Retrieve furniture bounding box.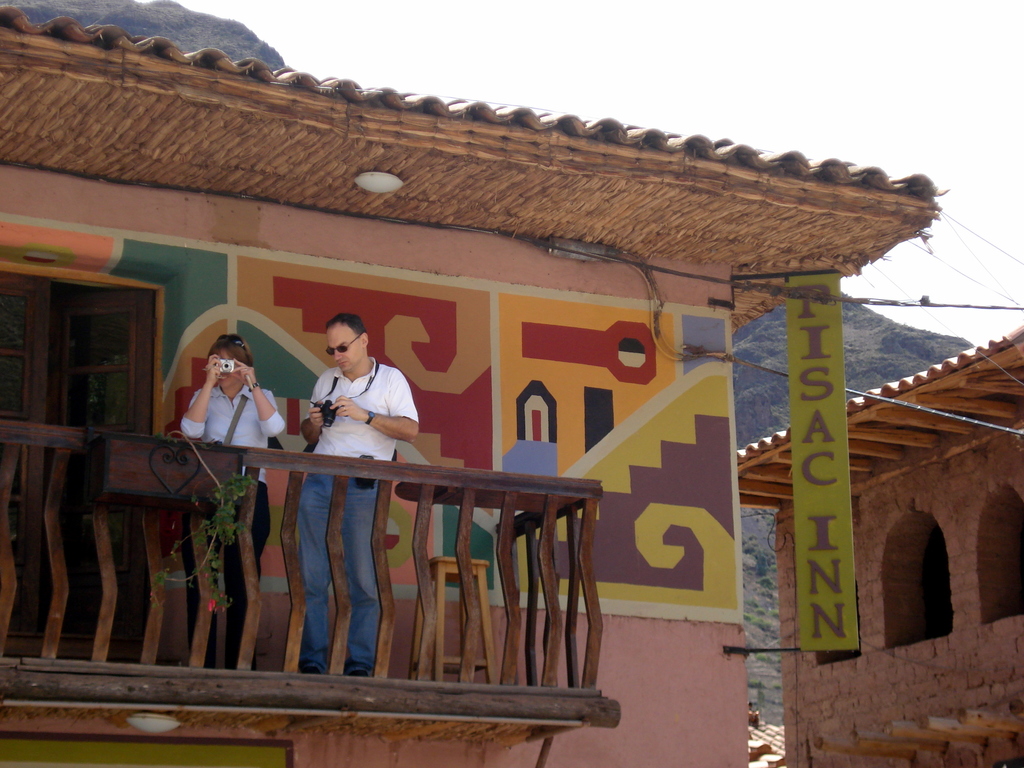
Bounding box: [x1=409, y1=557, x2=503, y2=682].
